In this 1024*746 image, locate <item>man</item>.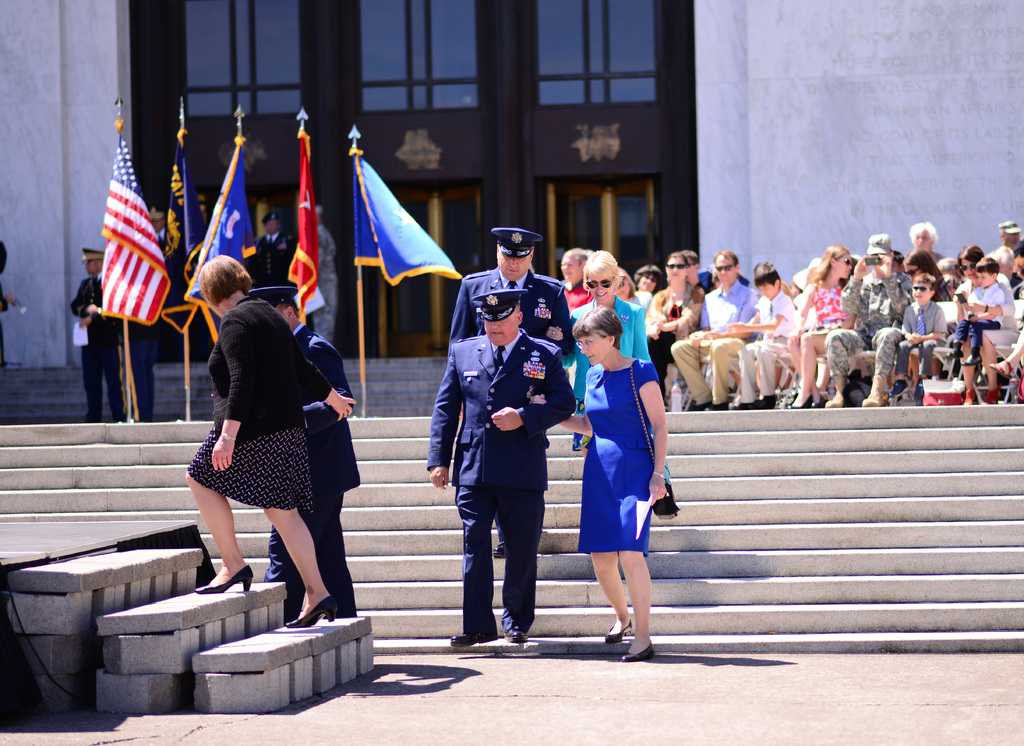
Bounding box: bbox(997, 220, 1023, 255).
